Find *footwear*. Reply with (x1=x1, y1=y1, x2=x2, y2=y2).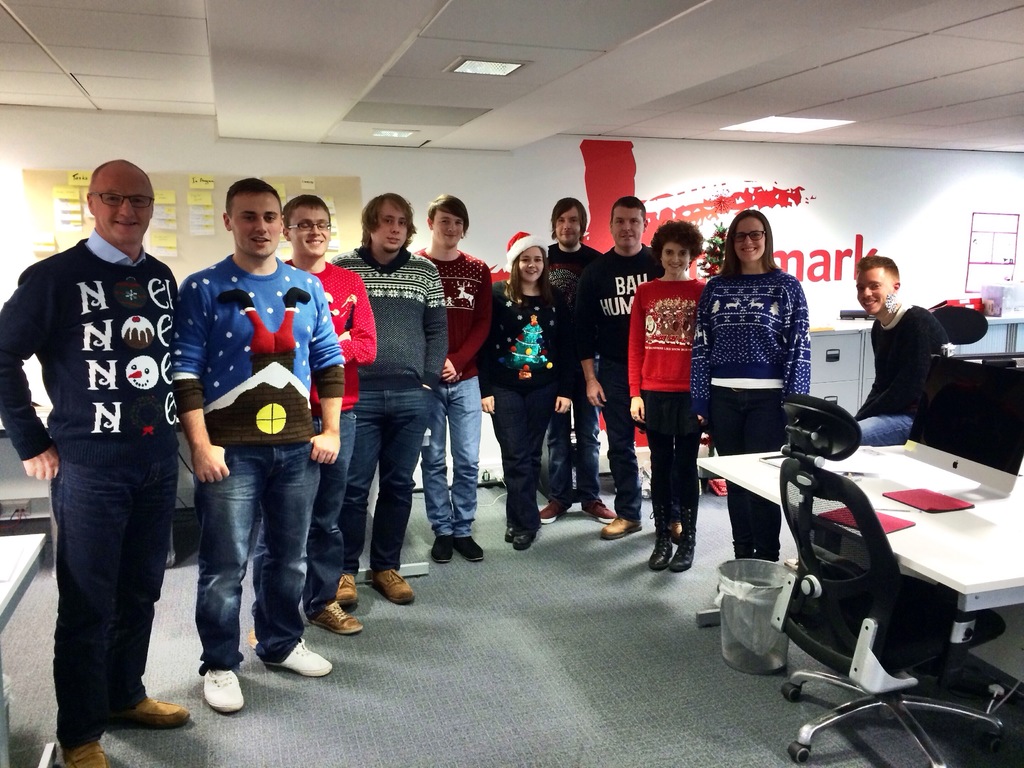
(x1=369, y1=569, x2=420, y2=604).
